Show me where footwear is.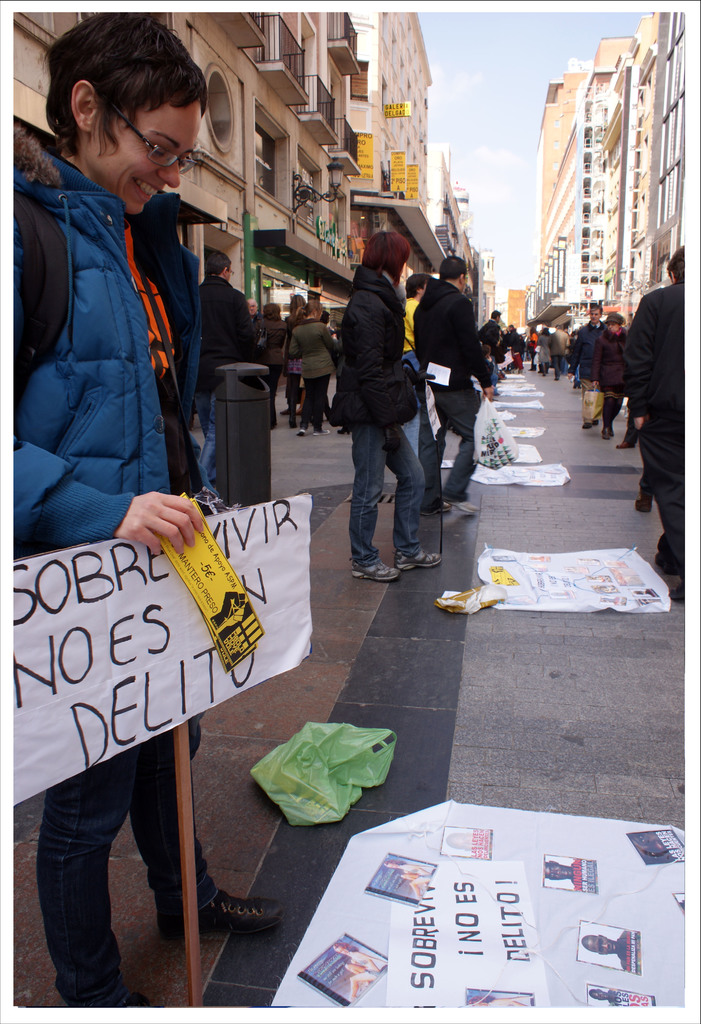
footwear is at {"x1": 395, "y1": 550, "x2": 441, "y2": 572}.
